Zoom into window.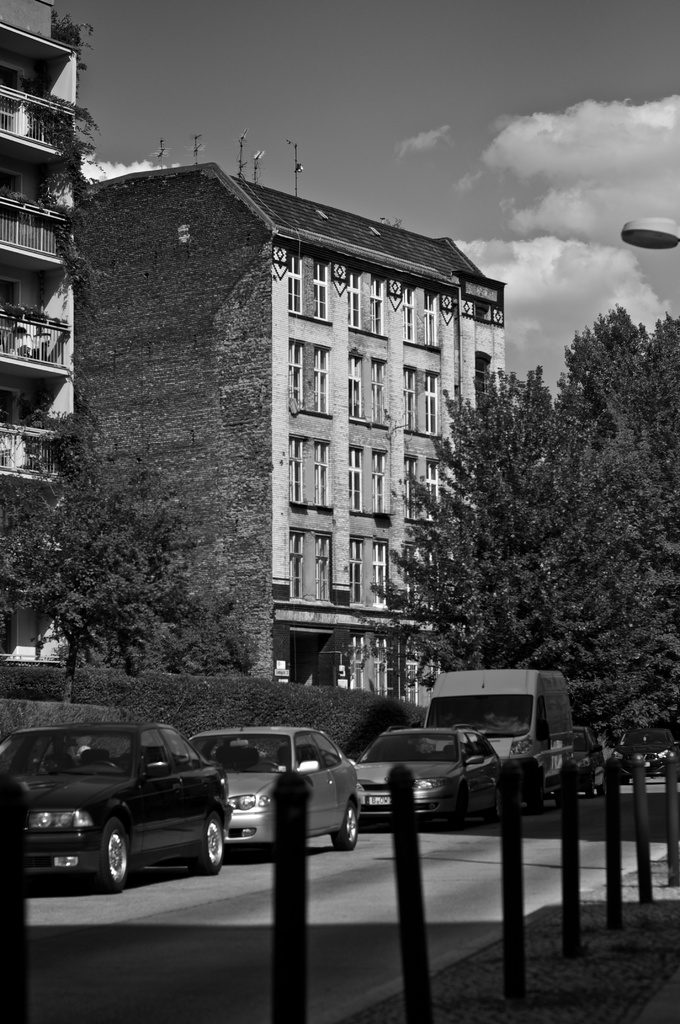
Zoom target: x1=373, y1=362, x2=387, y2=424.
